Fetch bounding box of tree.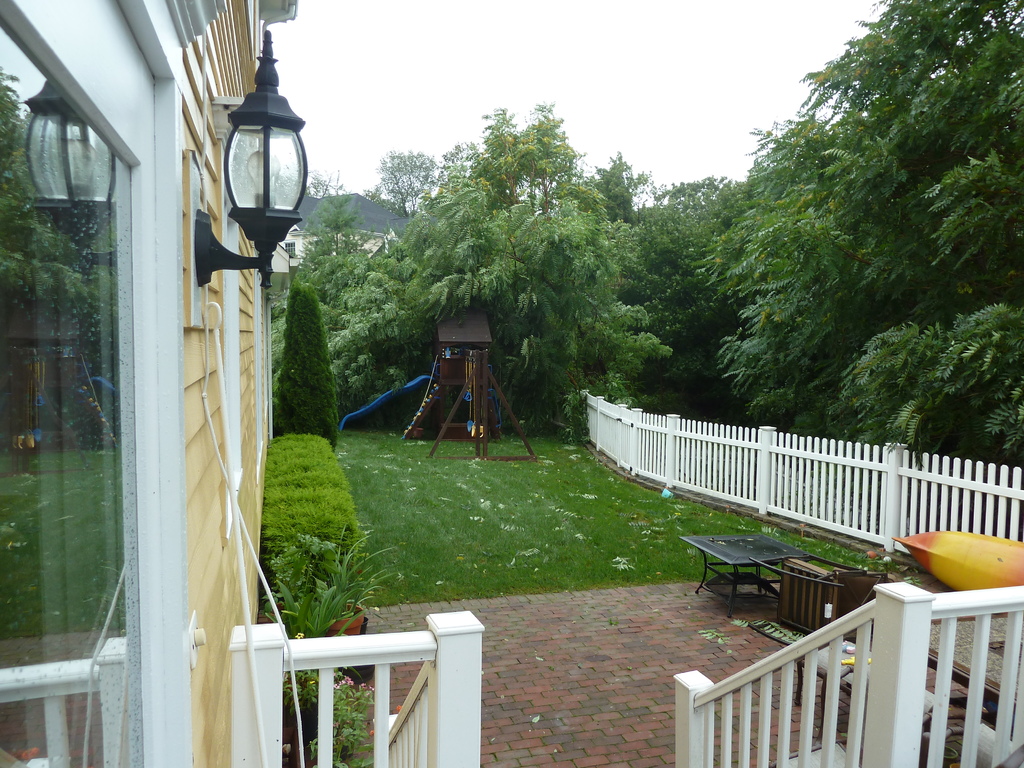
Bbox: rect(726, 0, 1023, 462).
